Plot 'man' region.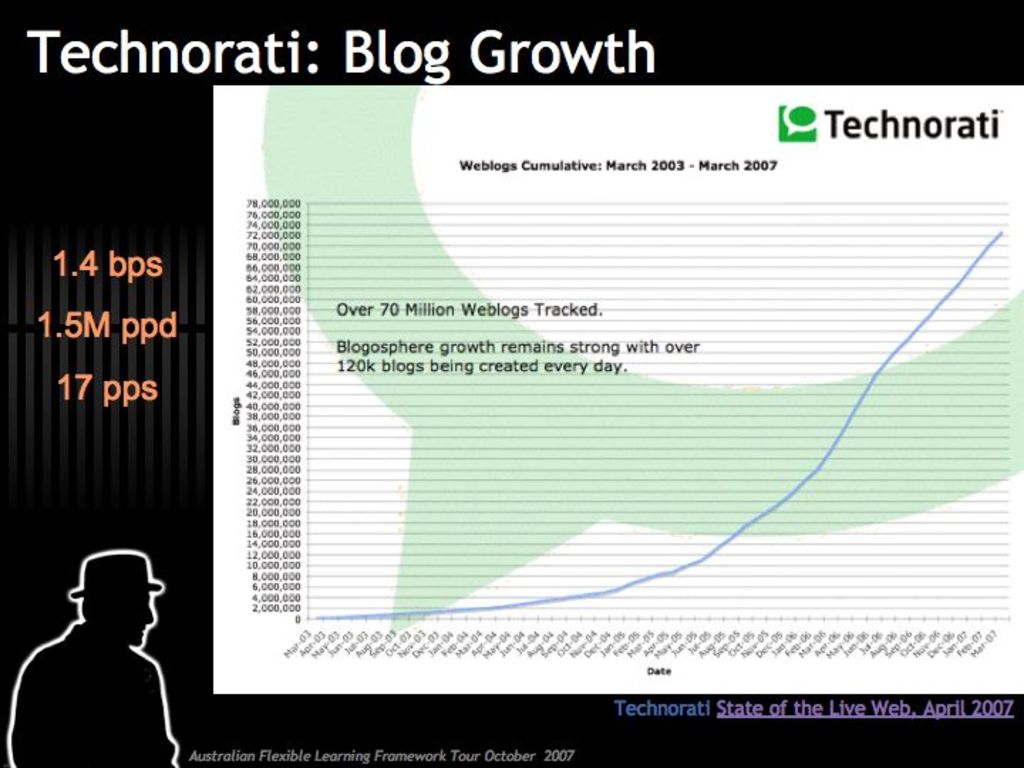
Plotted at <region>23, 533, 195, 767</region>.
